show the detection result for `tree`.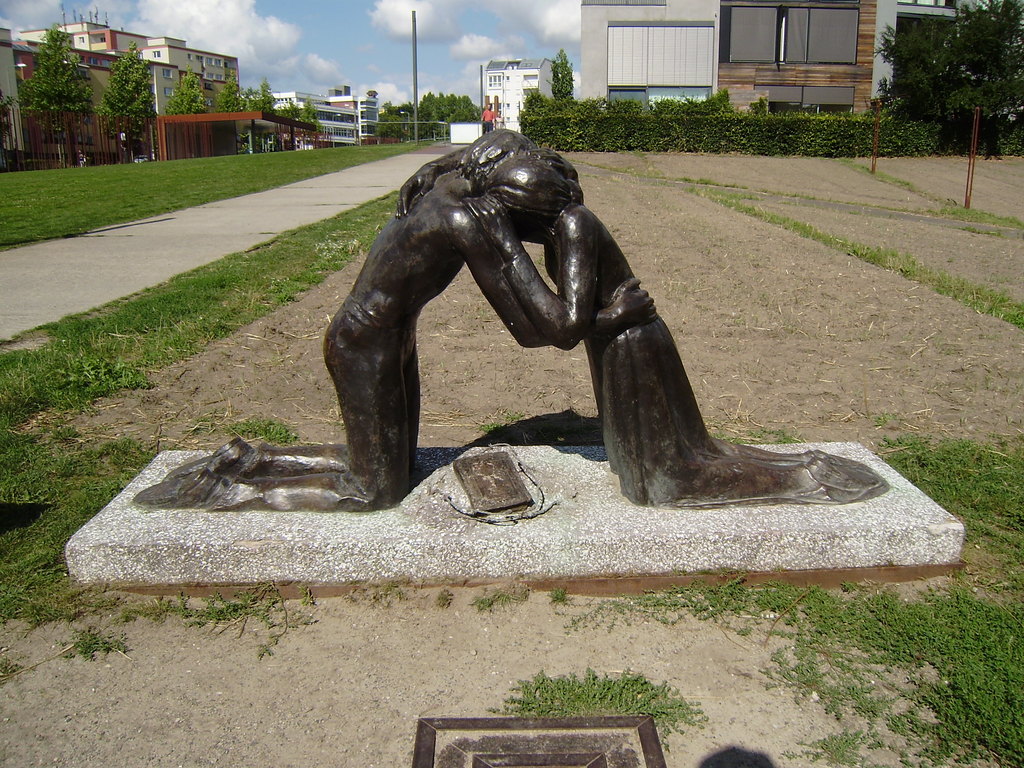
bbox(545, 47, 580, 109).
